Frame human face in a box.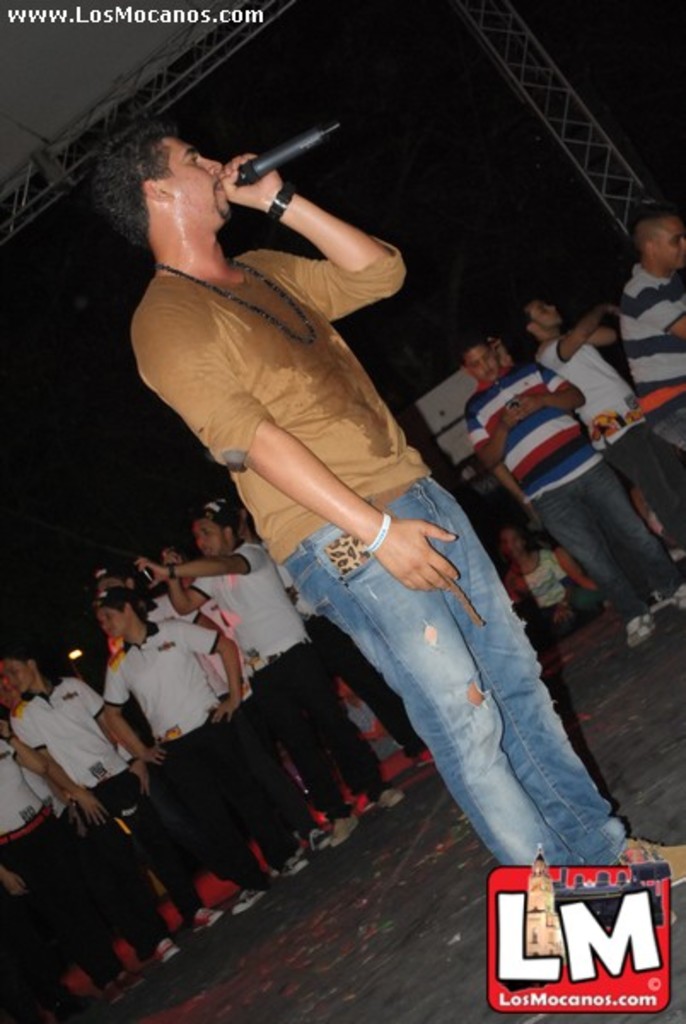
529 294 565 329.
